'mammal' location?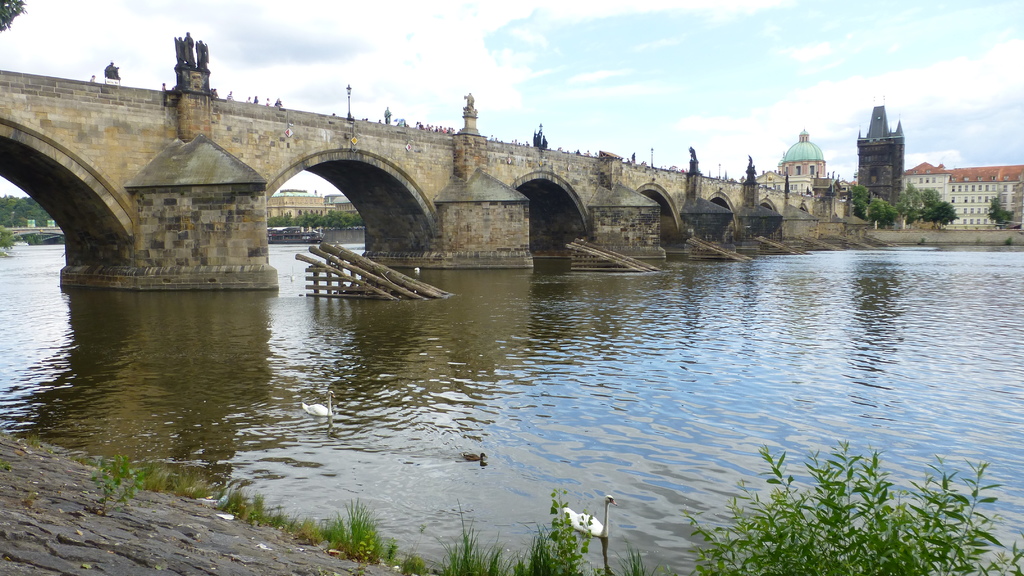
bbox=(501, 140, 504, 143)
